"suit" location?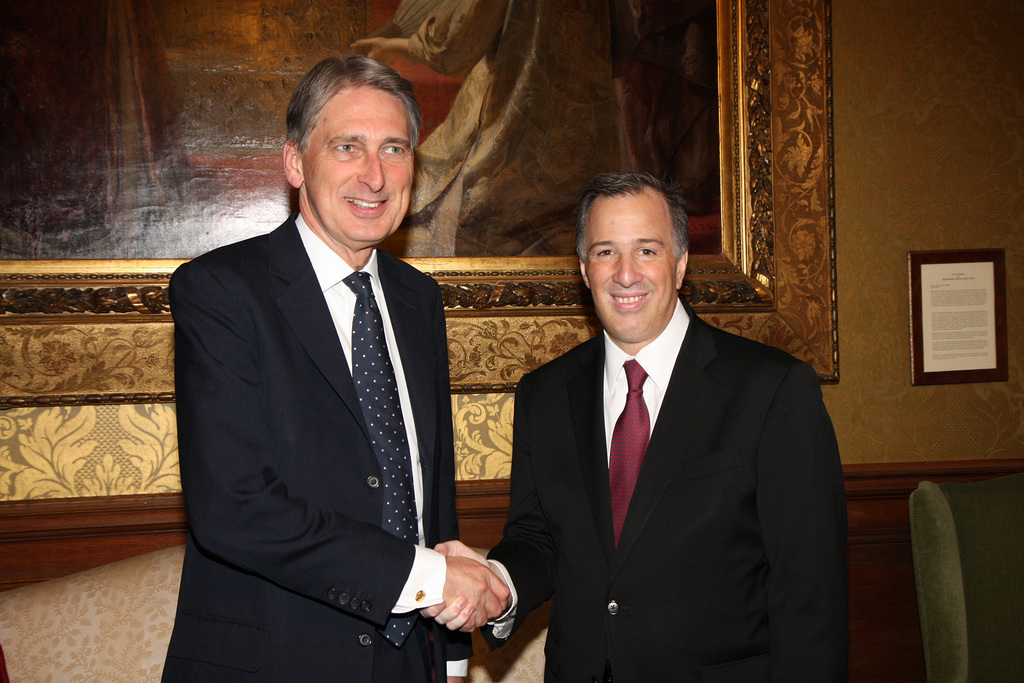
505,201,856,670
